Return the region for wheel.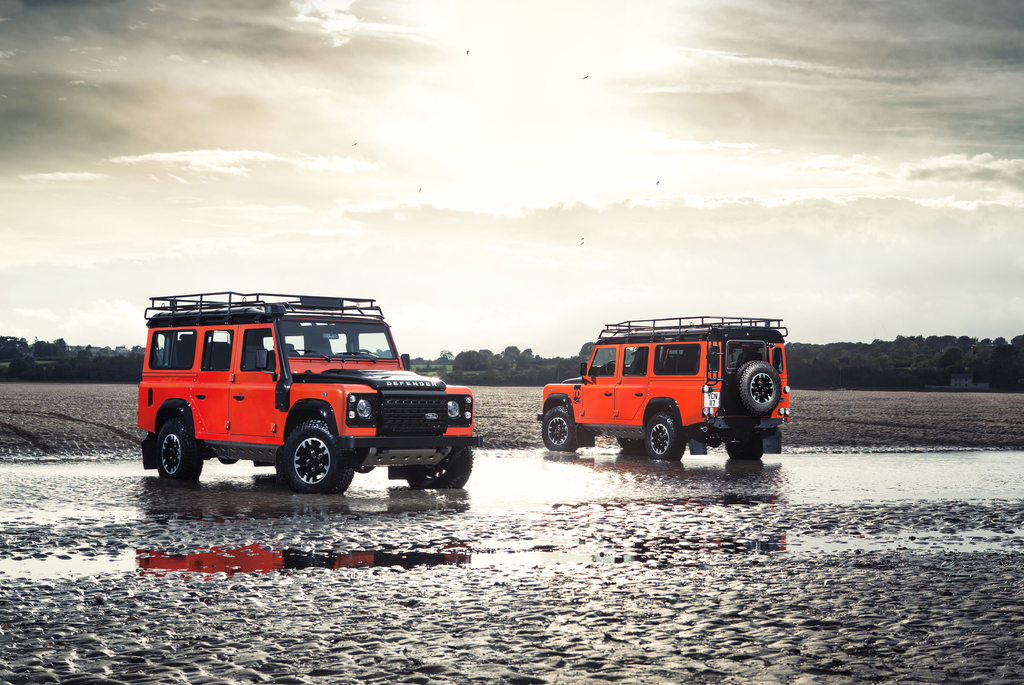
{"left": 263, "top": 418, "right": 337, "bottom": 494}.
